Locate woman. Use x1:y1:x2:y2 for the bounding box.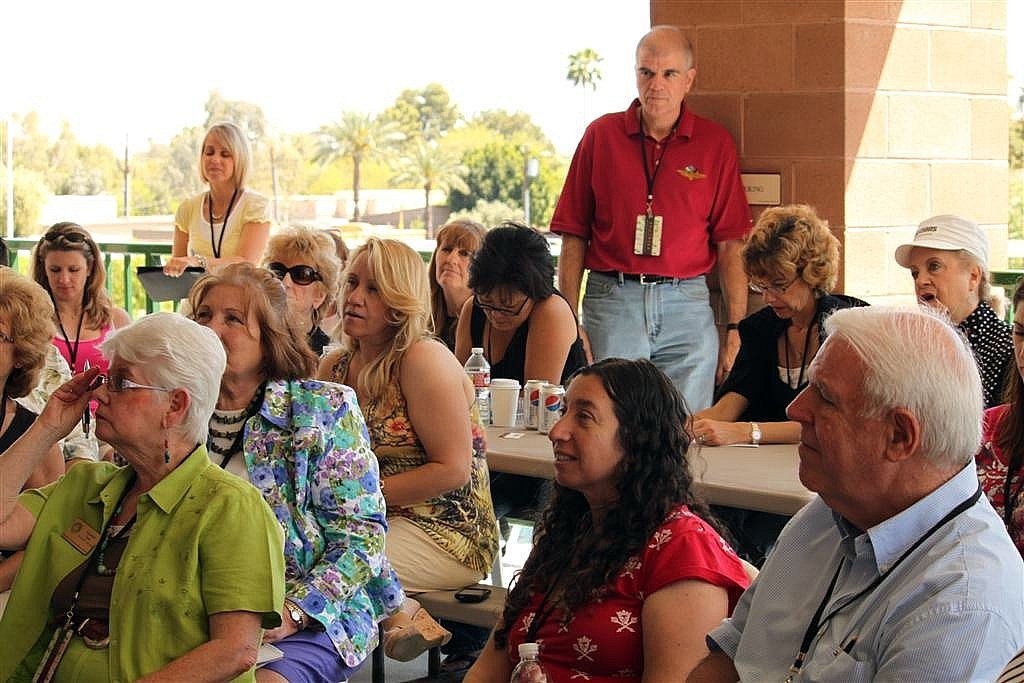
0:257:67:622.
